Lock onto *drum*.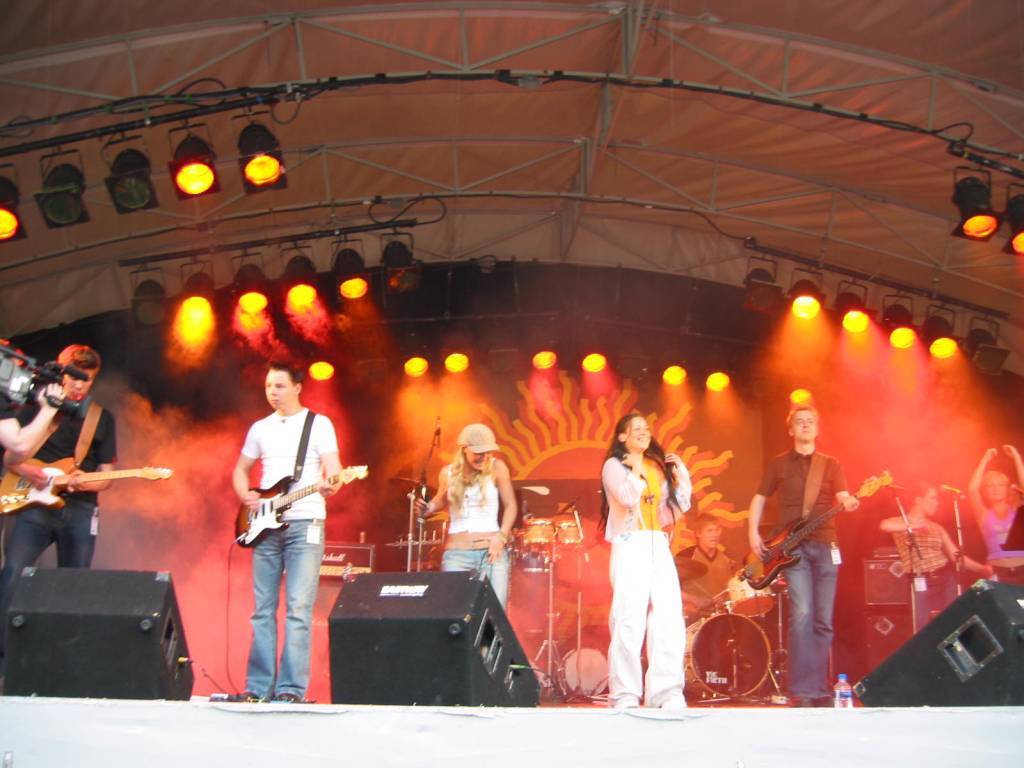
Locked: (514, 514, 557, 552).
